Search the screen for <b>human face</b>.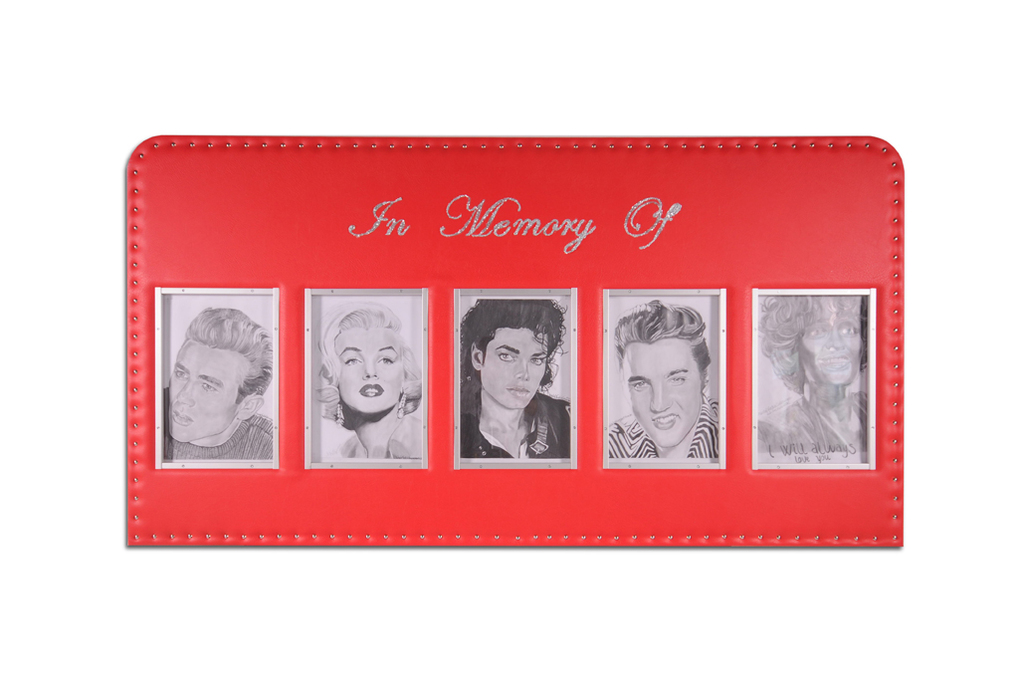
Found at 325 323 407 414.
